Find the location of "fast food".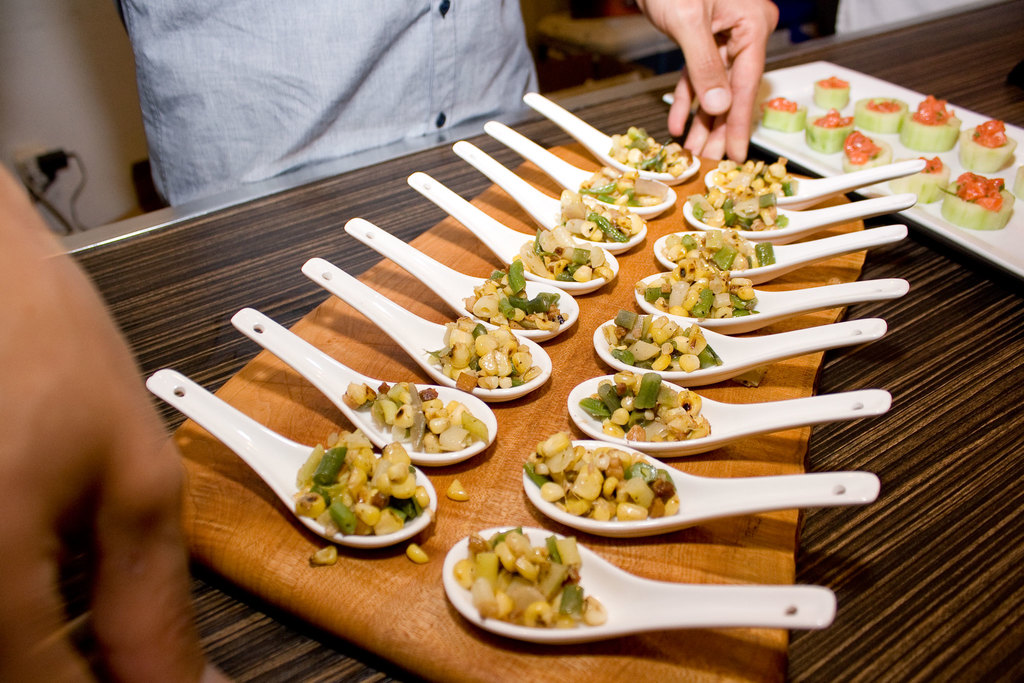
Location: (614, 136, 682, 173).
